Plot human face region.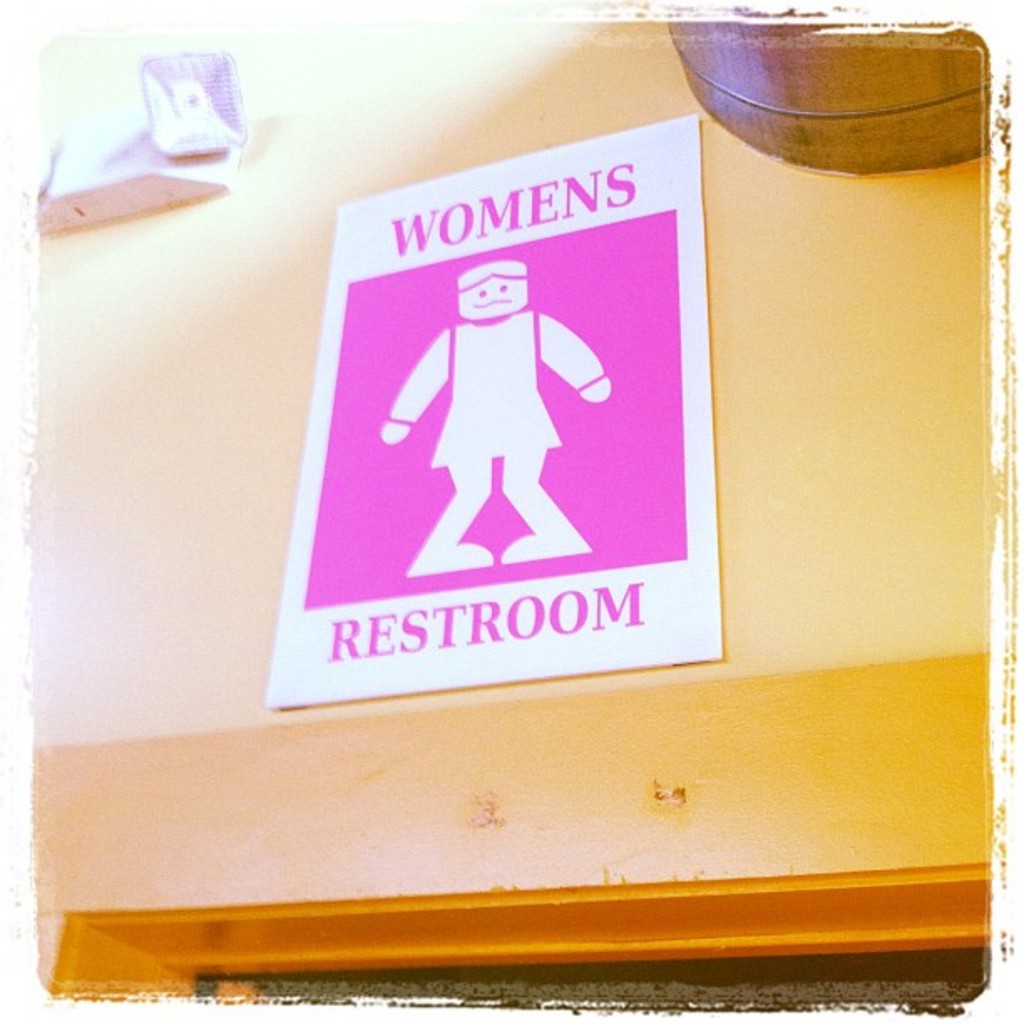
Plotted at <region>457, 278, 529, 318</region>.
